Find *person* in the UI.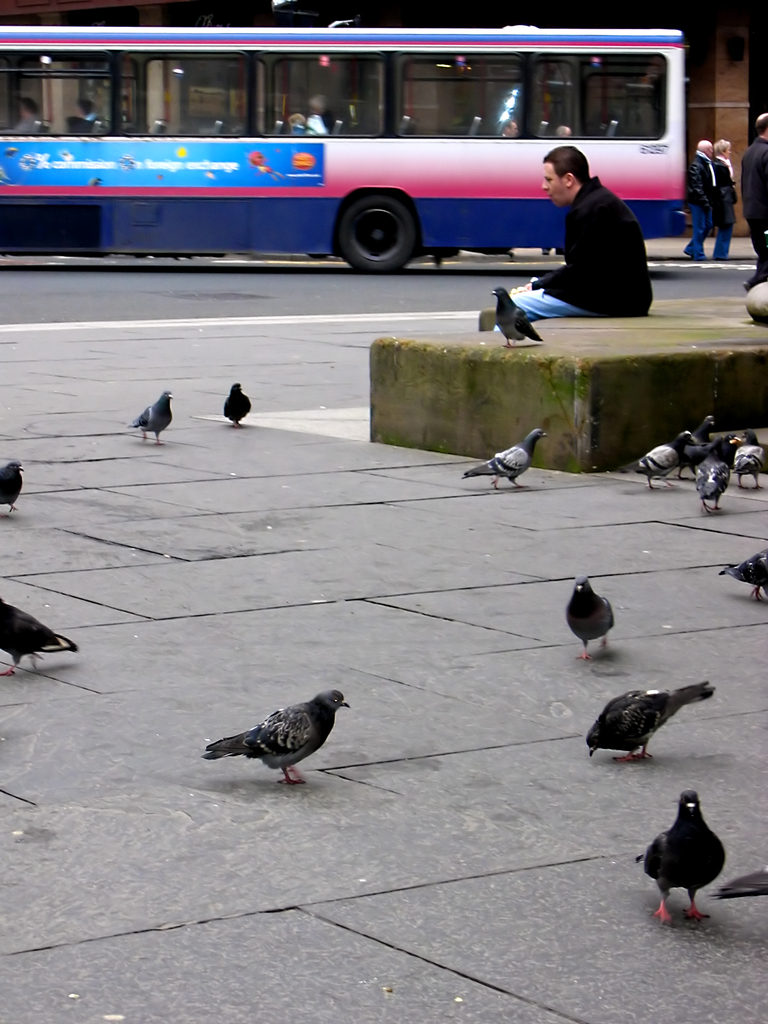
UI element at detection(683, 139, 716, 257).
